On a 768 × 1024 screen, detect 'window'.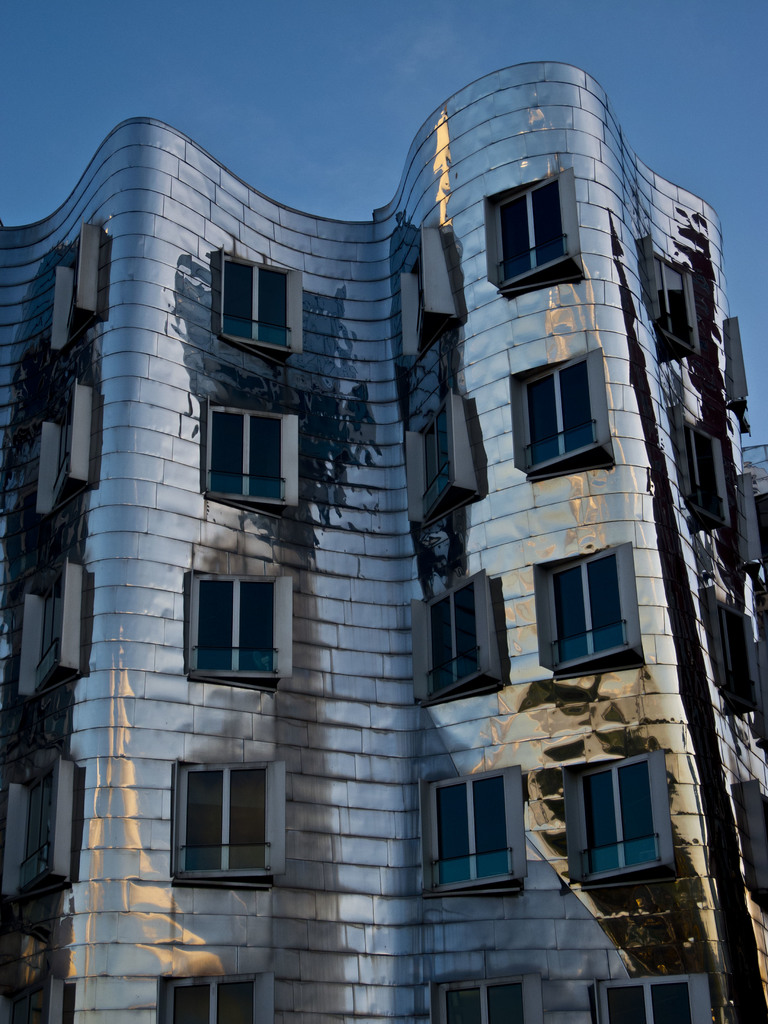
BBox(141, 960, 282, 1023).
